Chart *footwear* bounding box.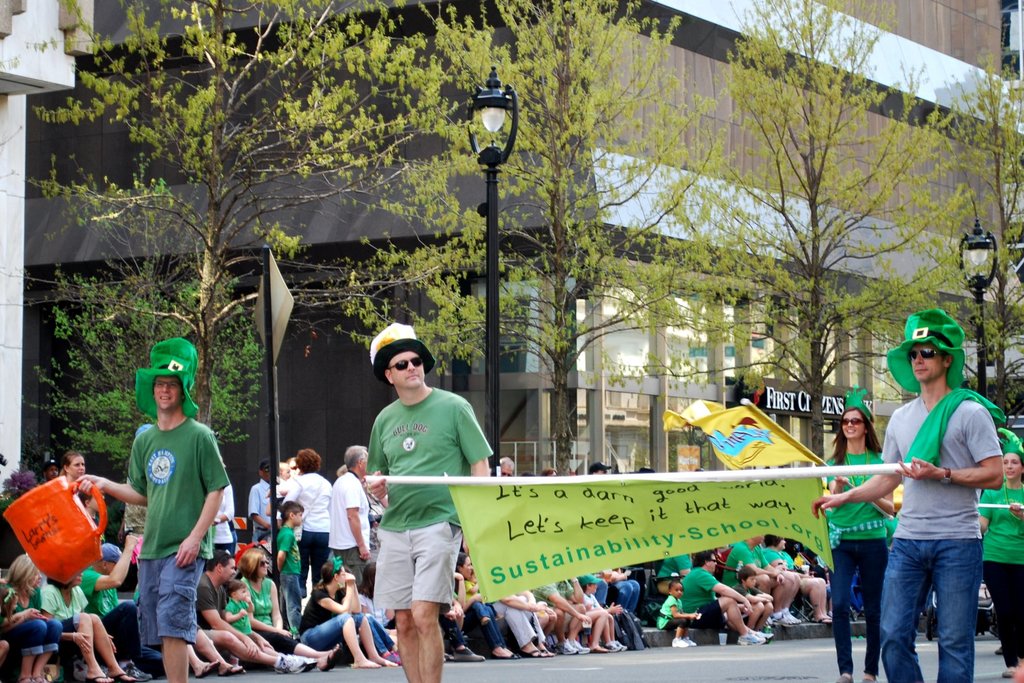
Charted: 834 675 850 682.
